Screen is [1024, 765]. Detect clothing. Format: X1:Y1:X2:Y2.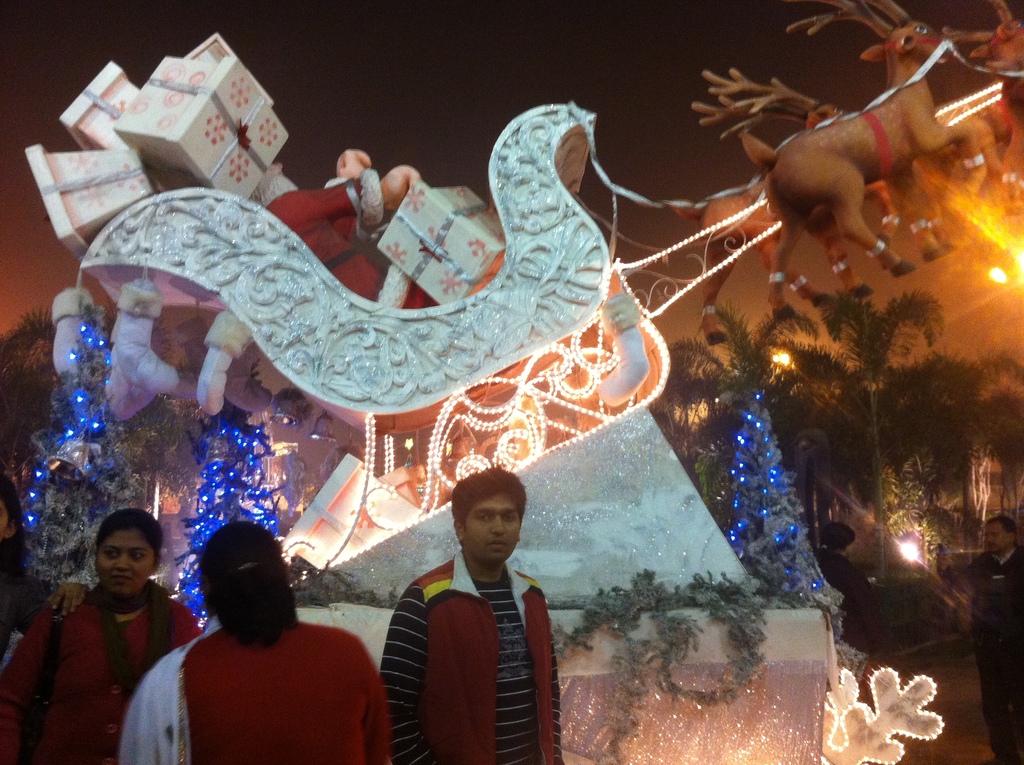
387:541:572:764.
